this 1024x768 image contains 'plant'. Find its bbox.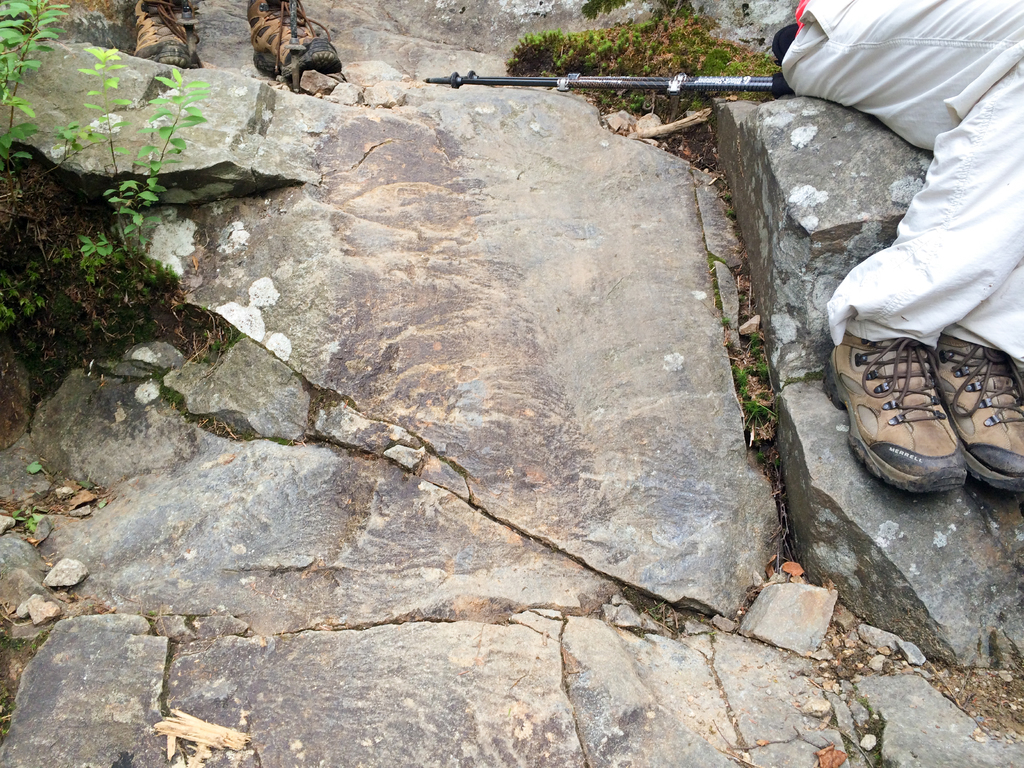
pyautogui.locateOnScreen(506, 19, 785, 124).
